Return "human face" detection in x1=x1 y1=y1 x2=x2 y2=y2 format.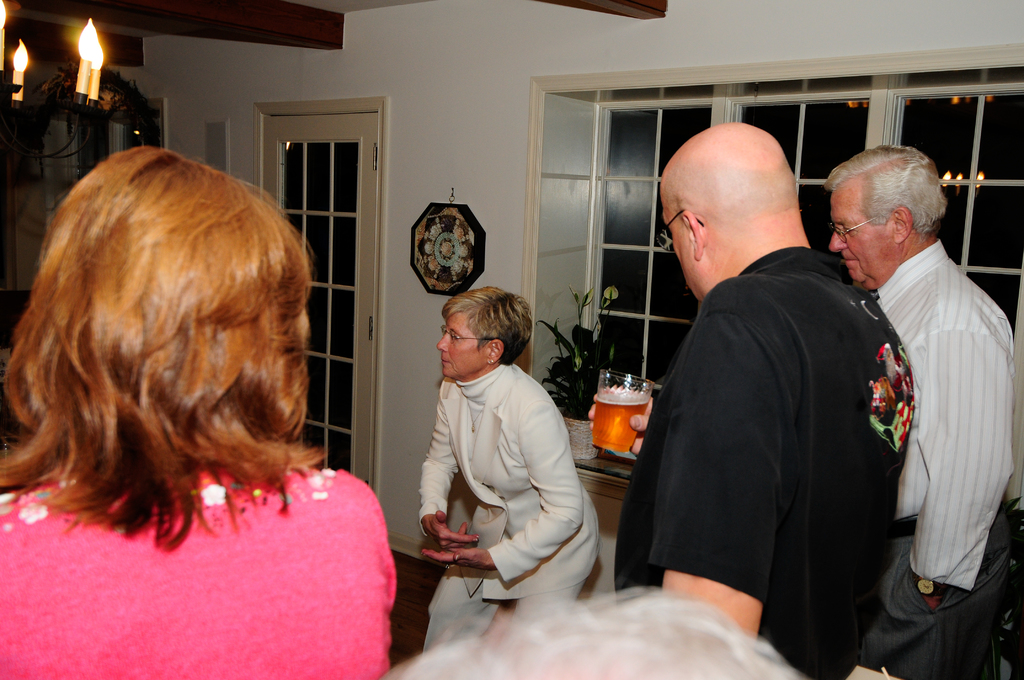
x1=659 y1=205 x2=699 y2=298.
